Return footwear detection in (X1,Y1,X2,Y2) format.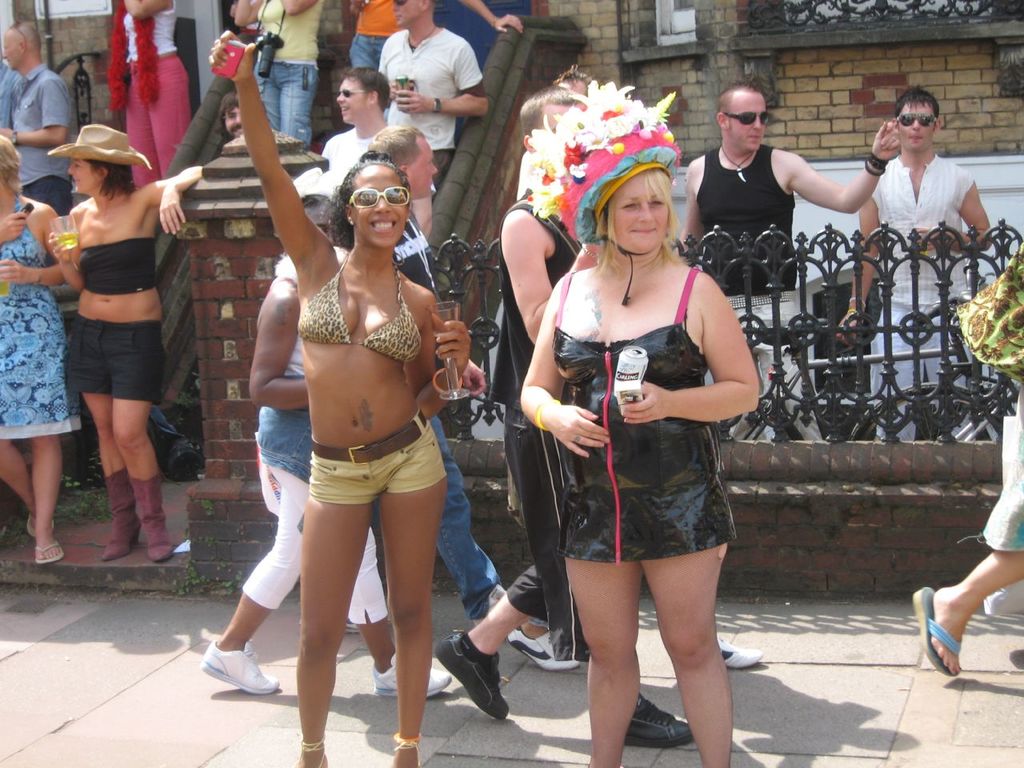
(471,582,505,627).
